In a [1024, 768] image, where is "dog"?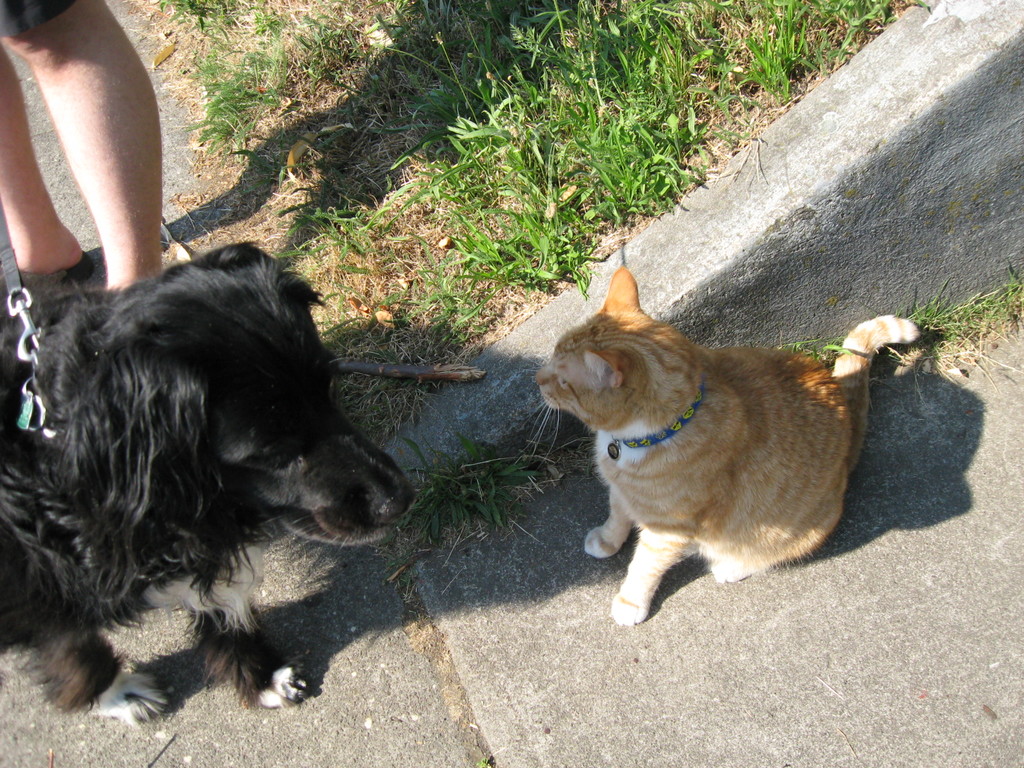
region(0, 239, 420, 729).
